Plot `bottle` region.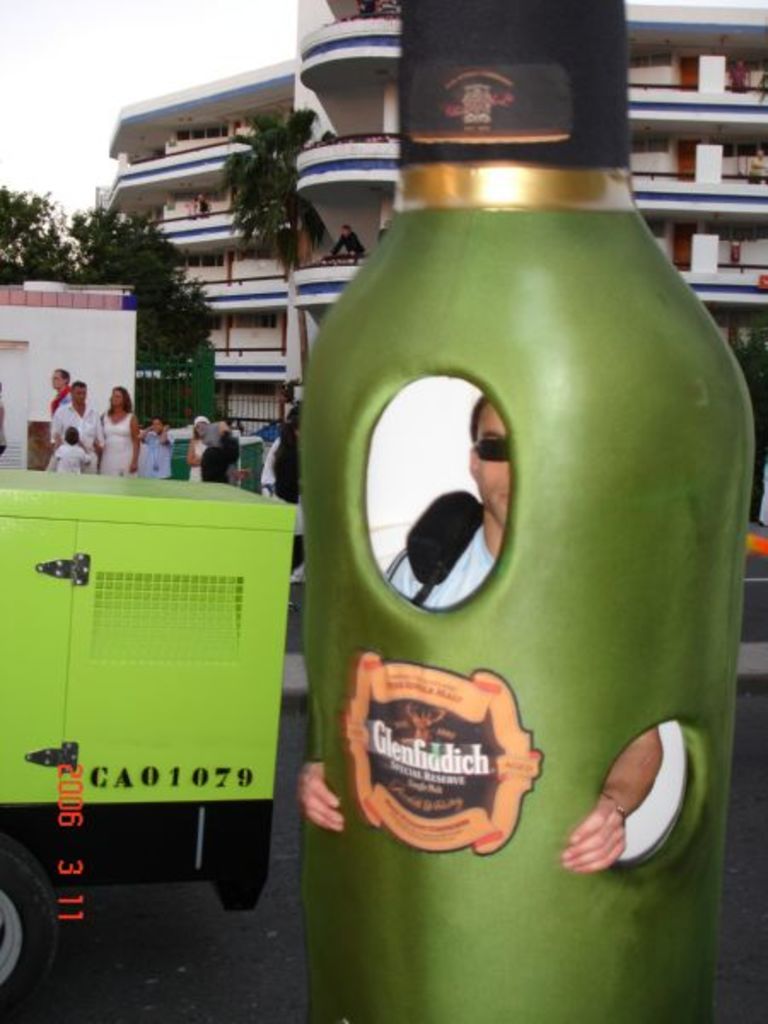
Plotted at <region>317, 0, 746, 1023</region>.
